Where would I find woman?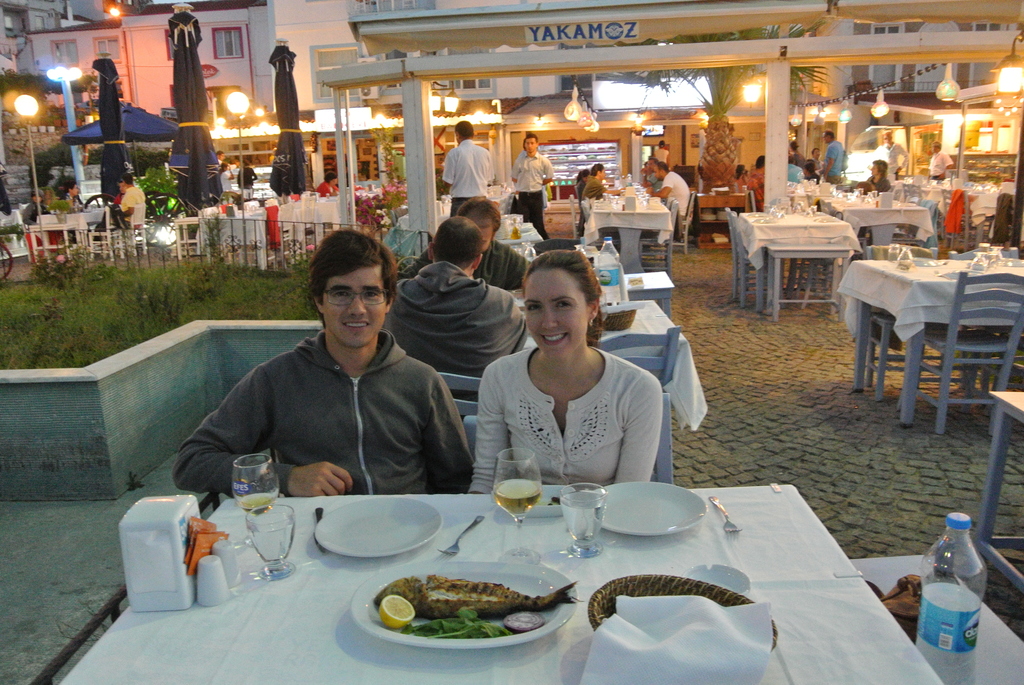
At 462/257/673/503.
